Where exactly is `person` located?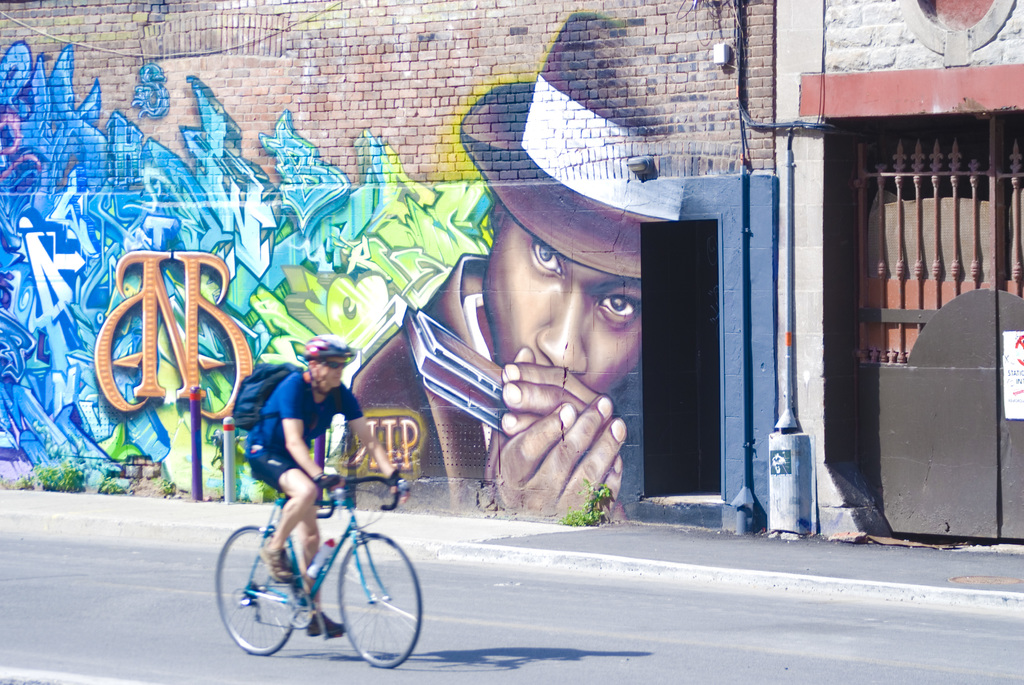
Its bounding box is (242, 332, 403, 639).
